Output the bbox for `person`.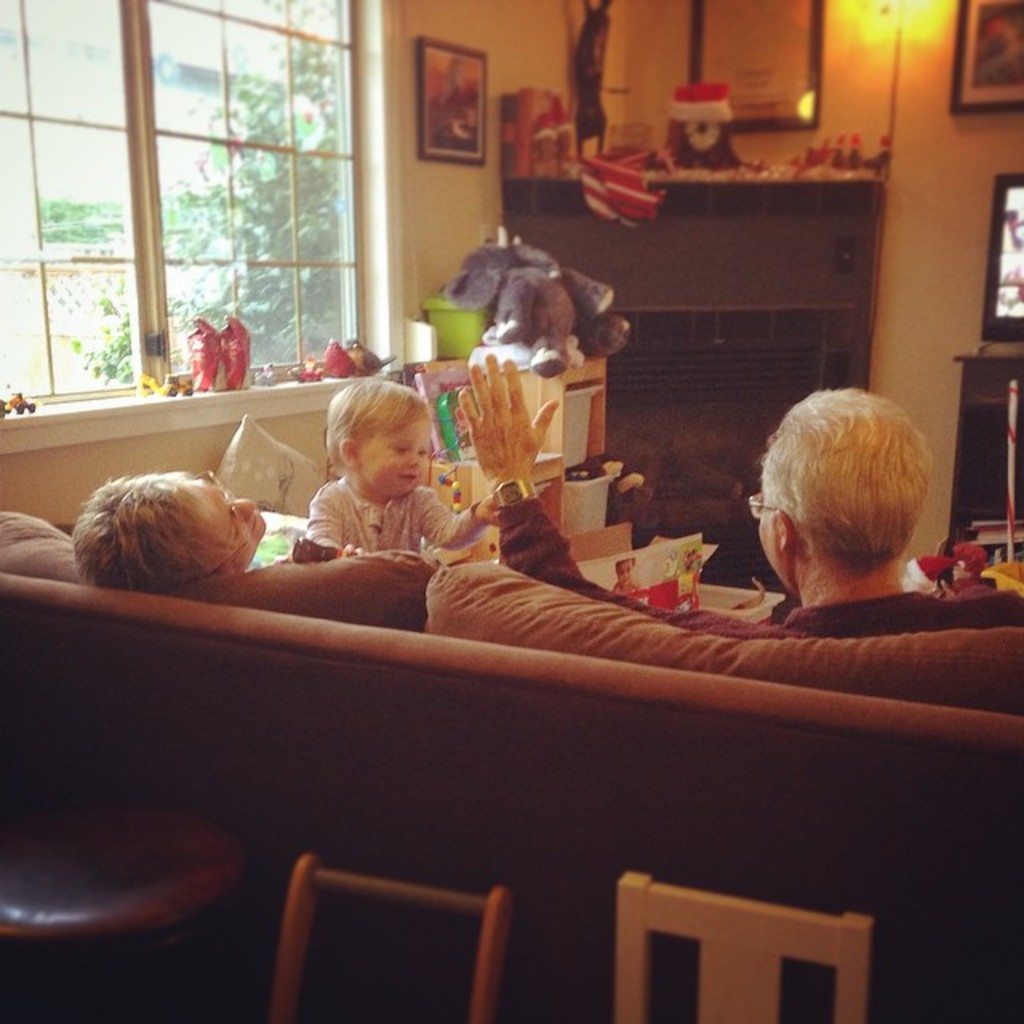
{"x1": 70, "y1": 472, "x2": 267, "y2": 587}.
